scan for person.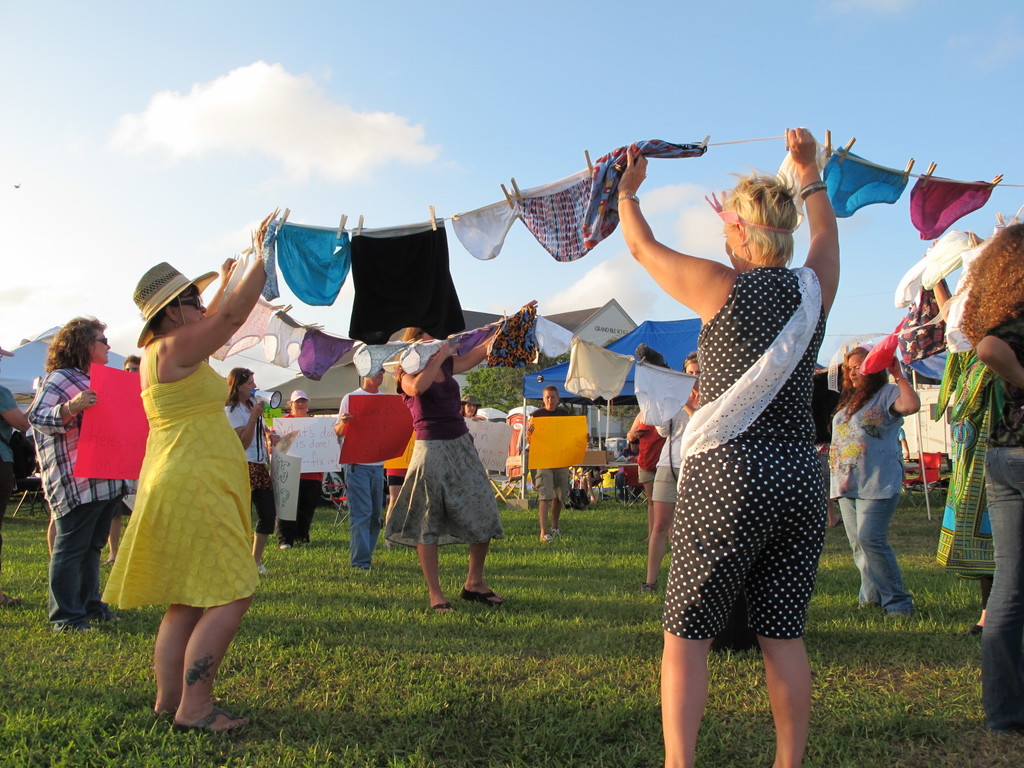
Scan result: (526,383,589,541).
